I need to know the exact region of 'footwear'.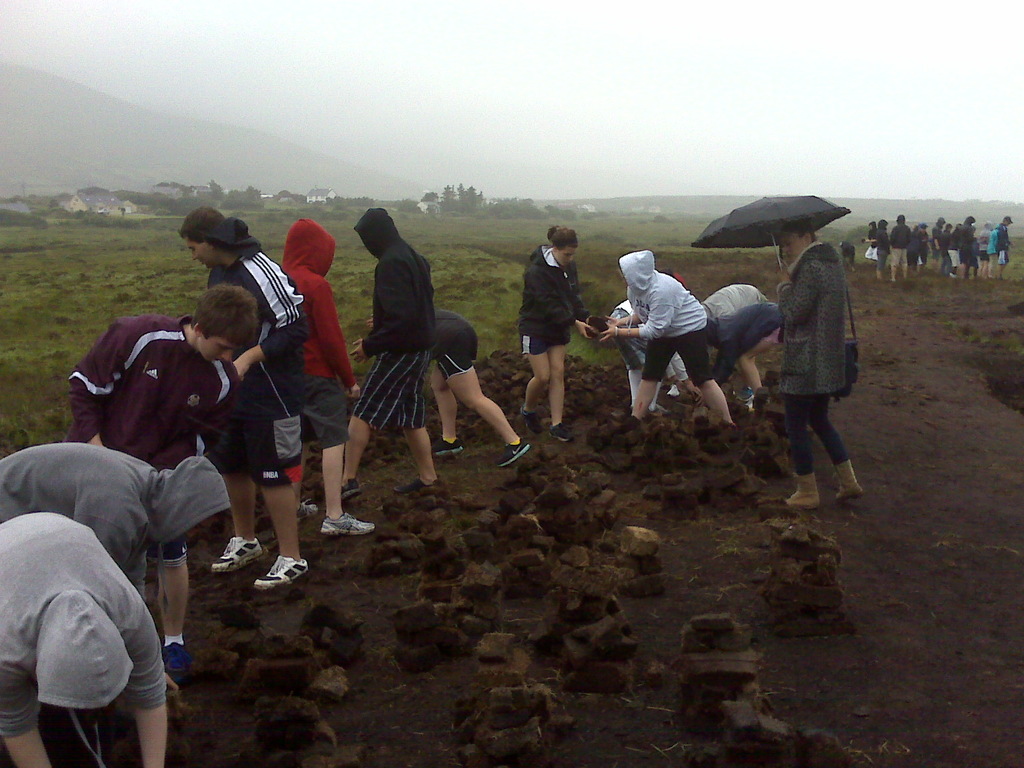
Region: pyautogui.locateOnScreen(431, 436, 465, 454).
